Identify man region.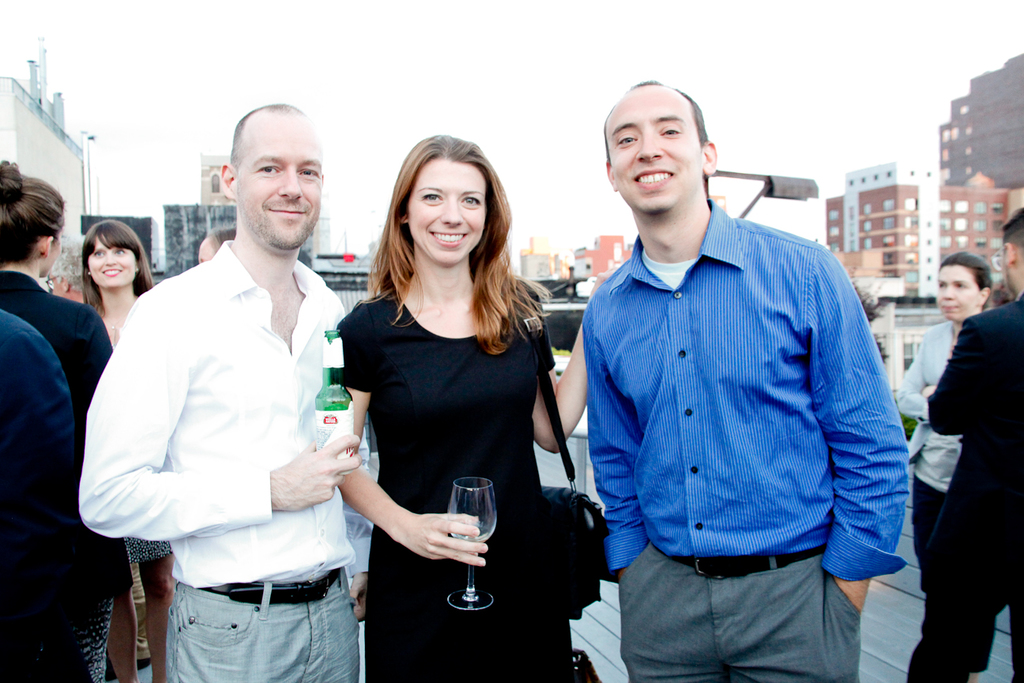
Region: <region>909, 209, 1023, 682</region>.
